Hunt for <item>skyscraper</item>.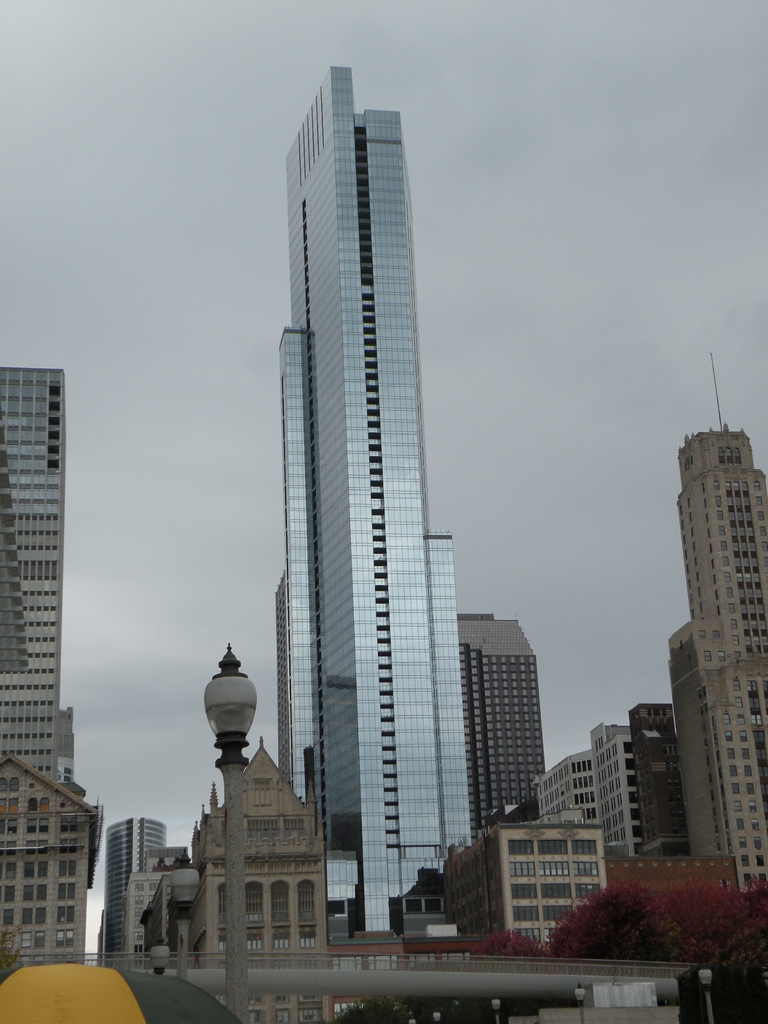
Hunted down at l=0, t=363, r=70, b=780.
